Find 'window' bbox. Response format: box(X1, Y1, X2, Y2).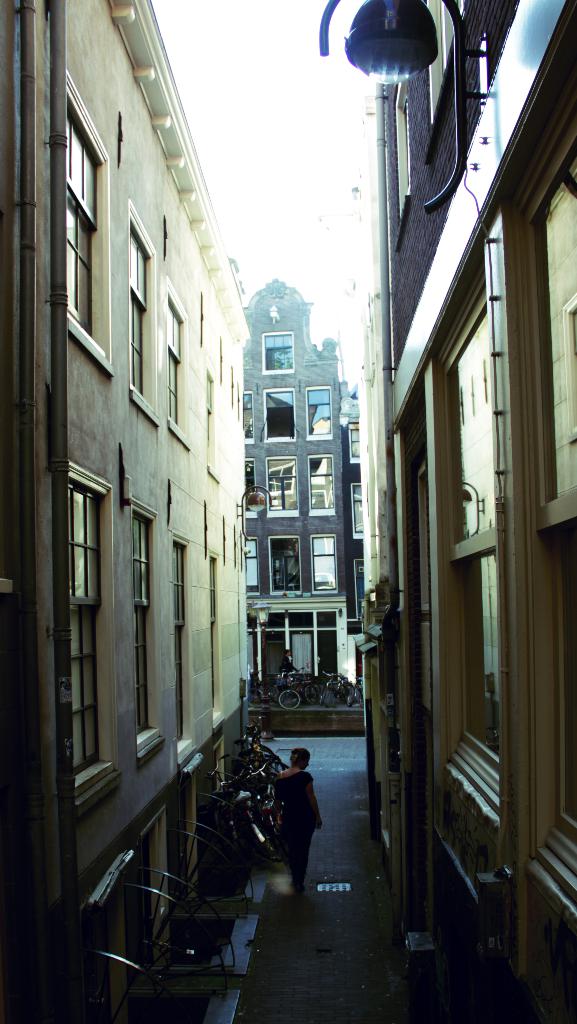
box(499, 80, 576, 915).
